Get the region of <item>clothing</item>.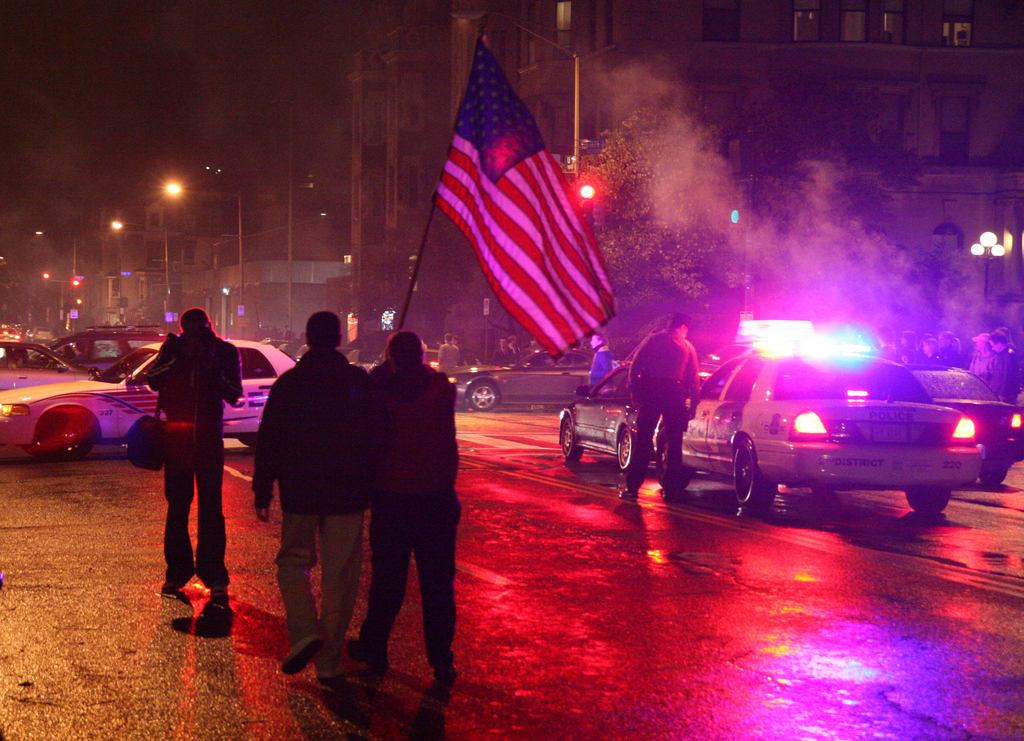
Rect(141, 330, 244, 584).
